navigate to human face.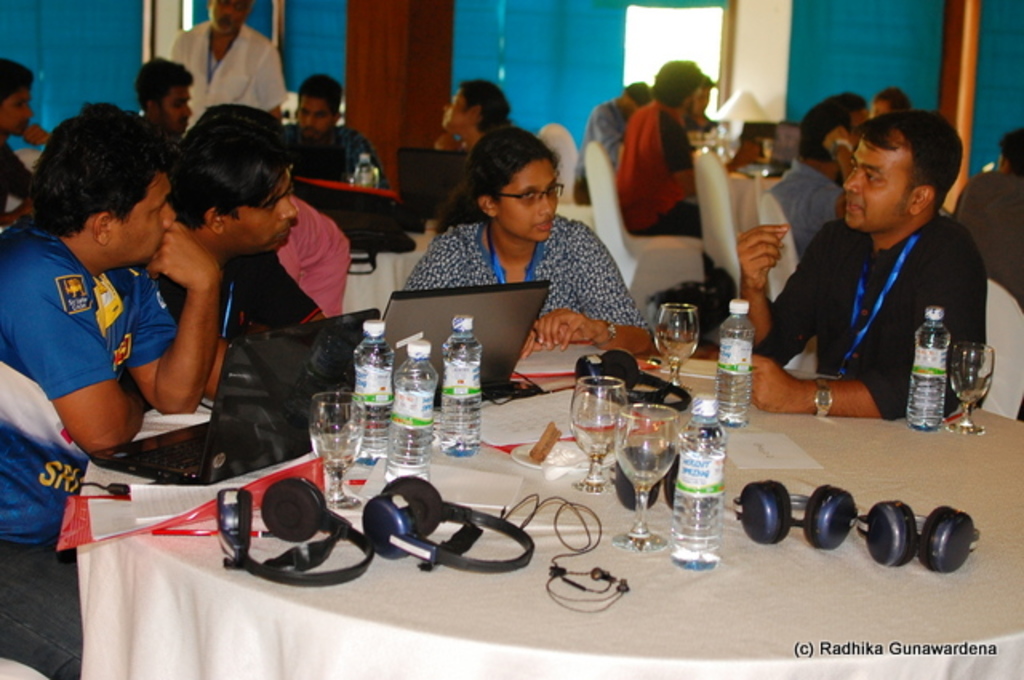
Navigation target: locate(112, 171, 178, 259).
